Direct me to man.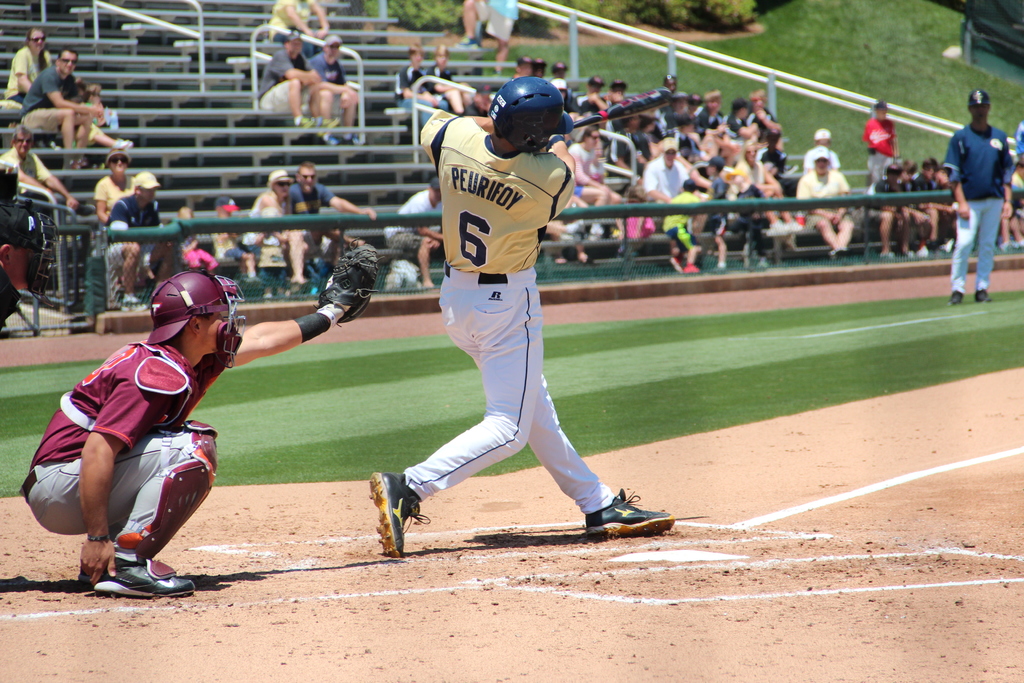
Direction: x1=458, y1=0, x2=520, y2=78.
